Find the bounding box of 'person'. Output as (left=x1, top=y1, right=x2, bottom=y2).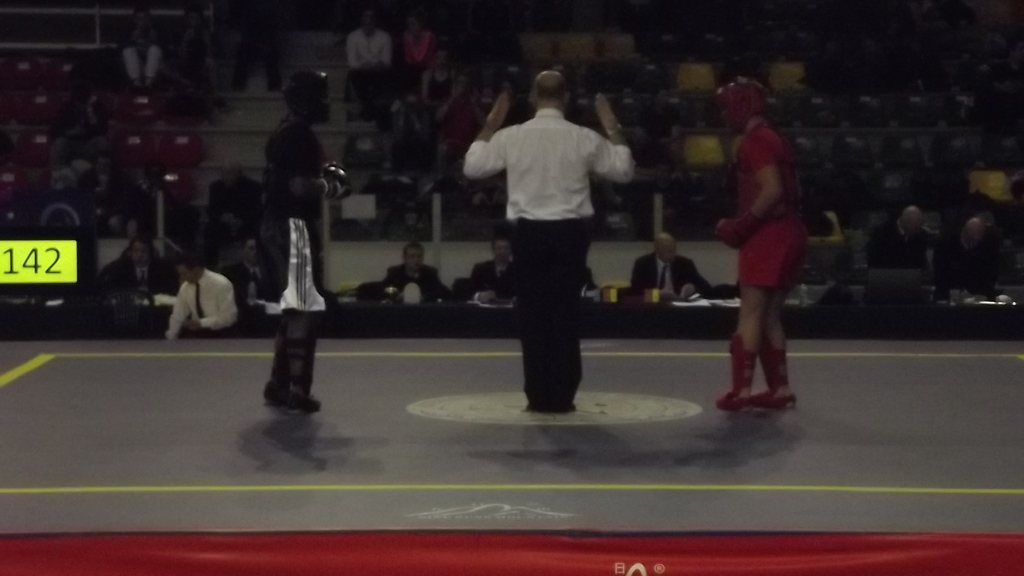
(left=873, top=207, right=945, bottom=262).
